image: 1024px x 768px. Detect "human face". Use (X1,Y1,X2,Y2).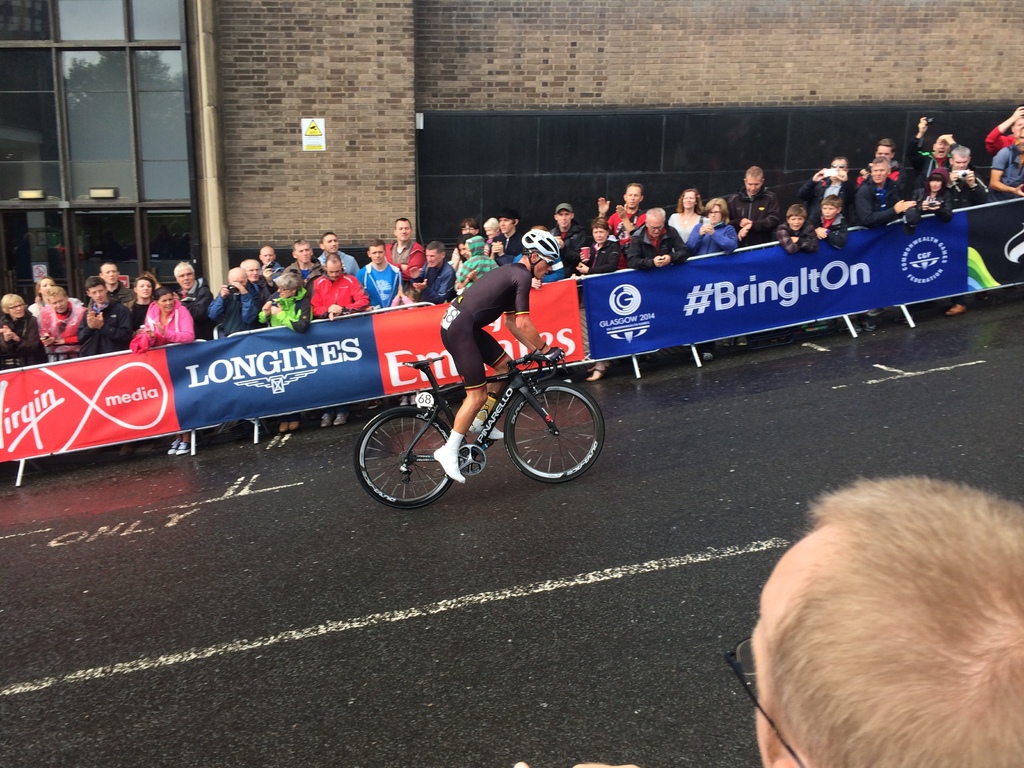
(593,227,605,244).
